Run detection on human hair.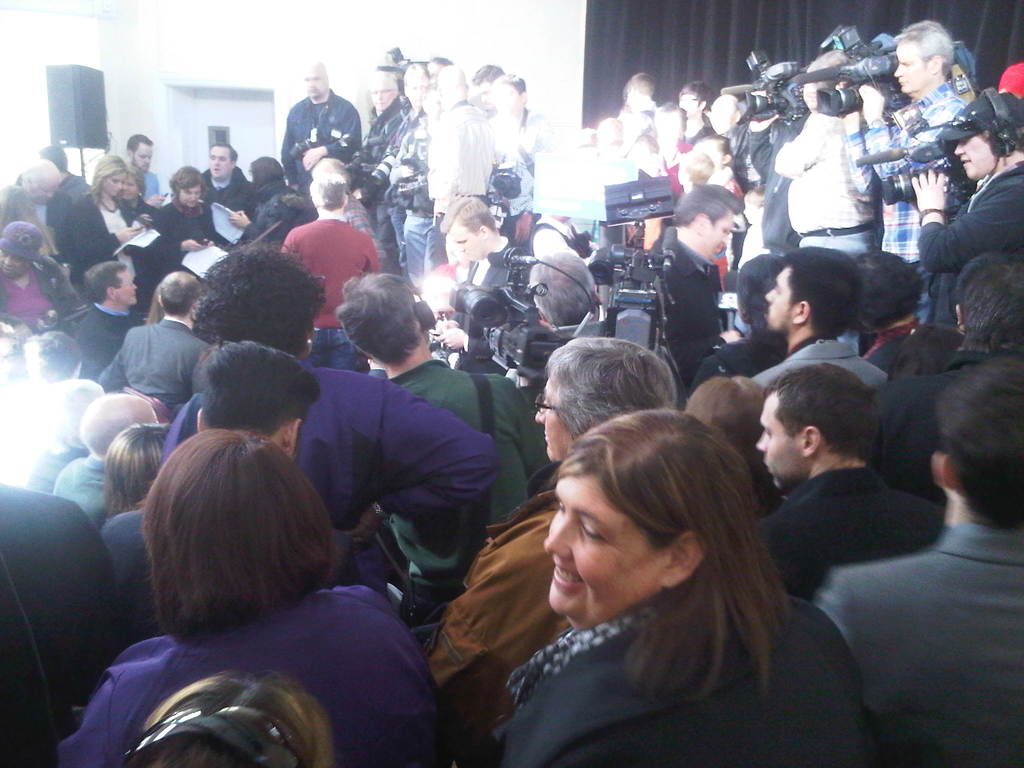
Result: 503:72:527:95.
